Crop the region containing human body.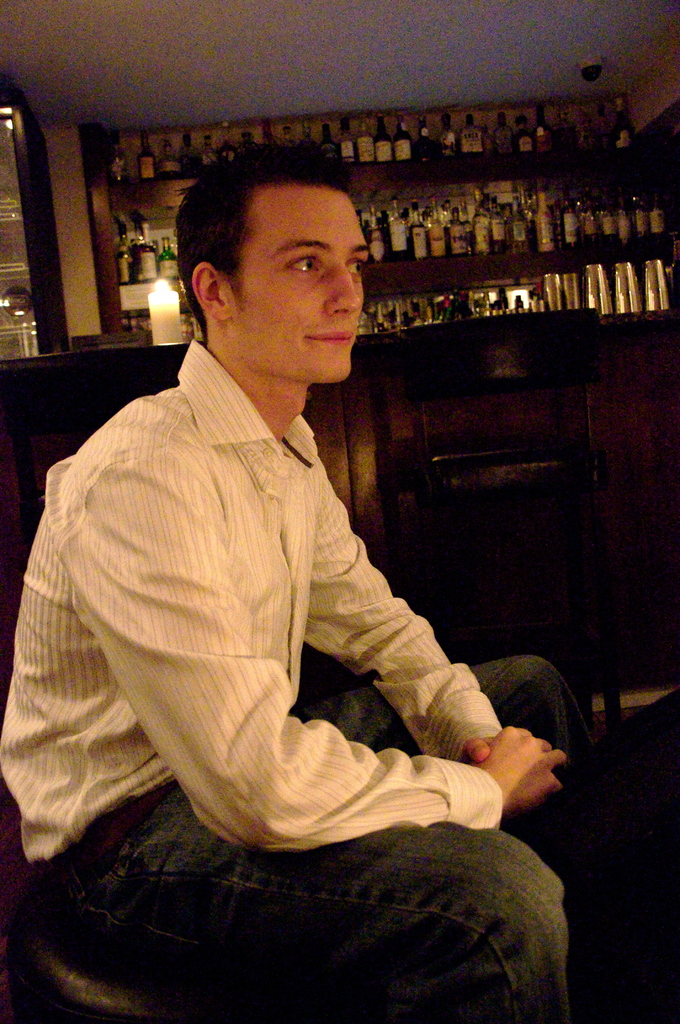
Crop region: [left=3, top=140, right=578, bottom=1020].
